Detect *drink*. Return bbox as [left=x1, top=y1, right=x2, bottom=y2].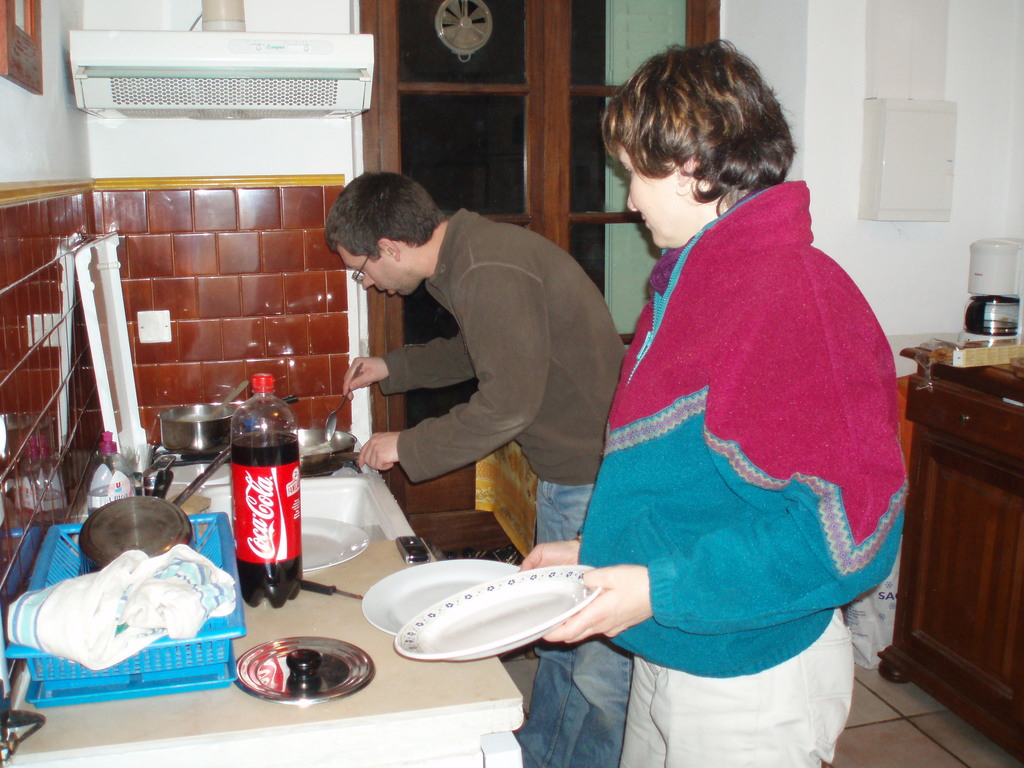
[left=217, top=397, right=298, bottom=614].
